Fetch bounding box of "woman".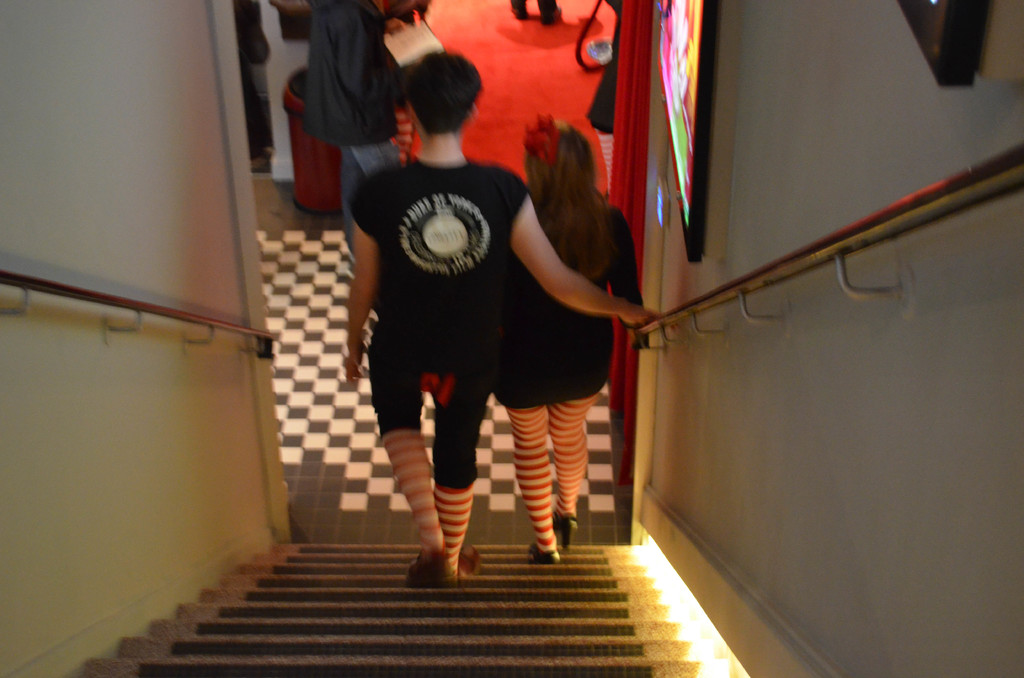
Bbox: 487:115:642:558.
